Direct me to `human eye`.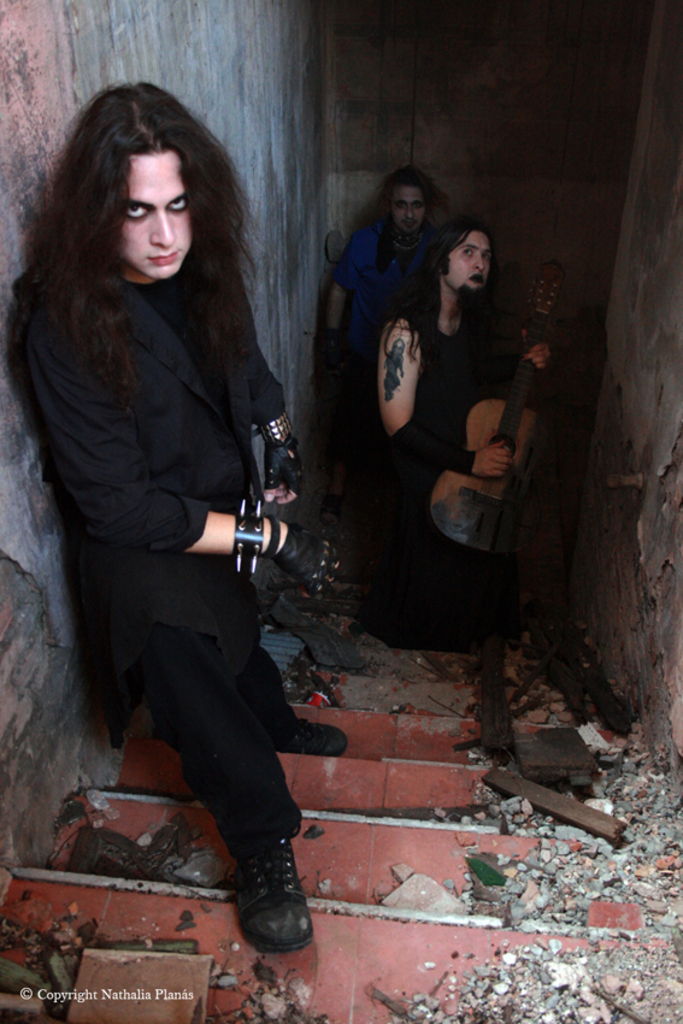
Direction: x1=413, y1=202, x2=423, y2=207.
